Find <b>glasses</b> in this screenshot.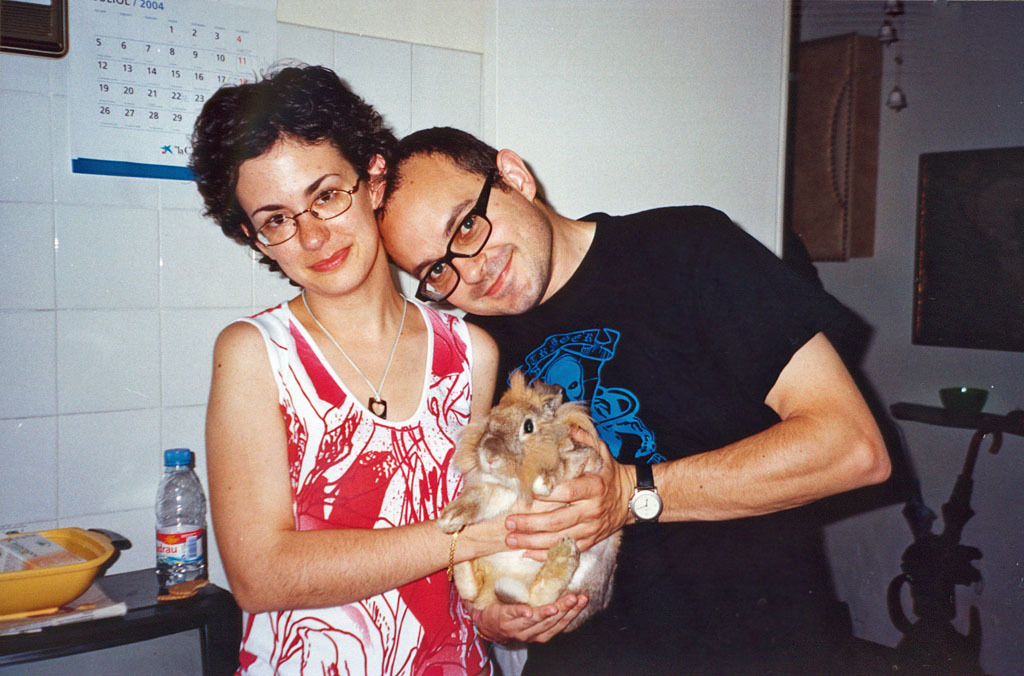
The bounding box for <b>glasses</b> is BBox(247, 172, 364, 248).
